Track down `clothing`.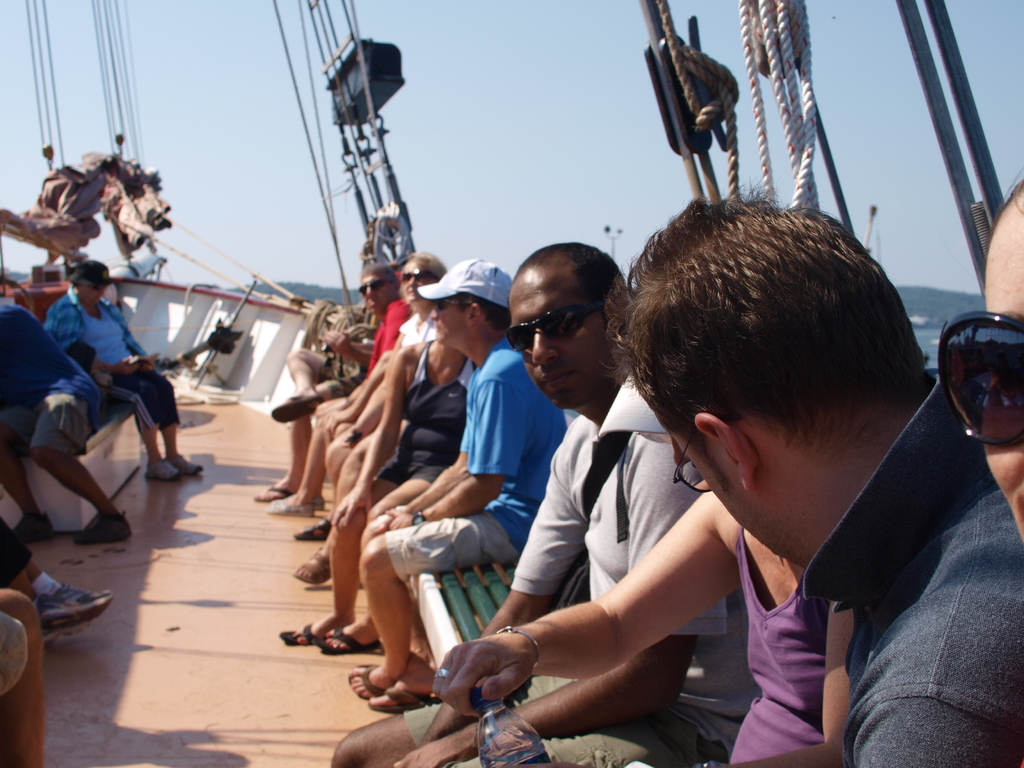
Tracked to (left=365, top=297, right=419, bottom=378).
